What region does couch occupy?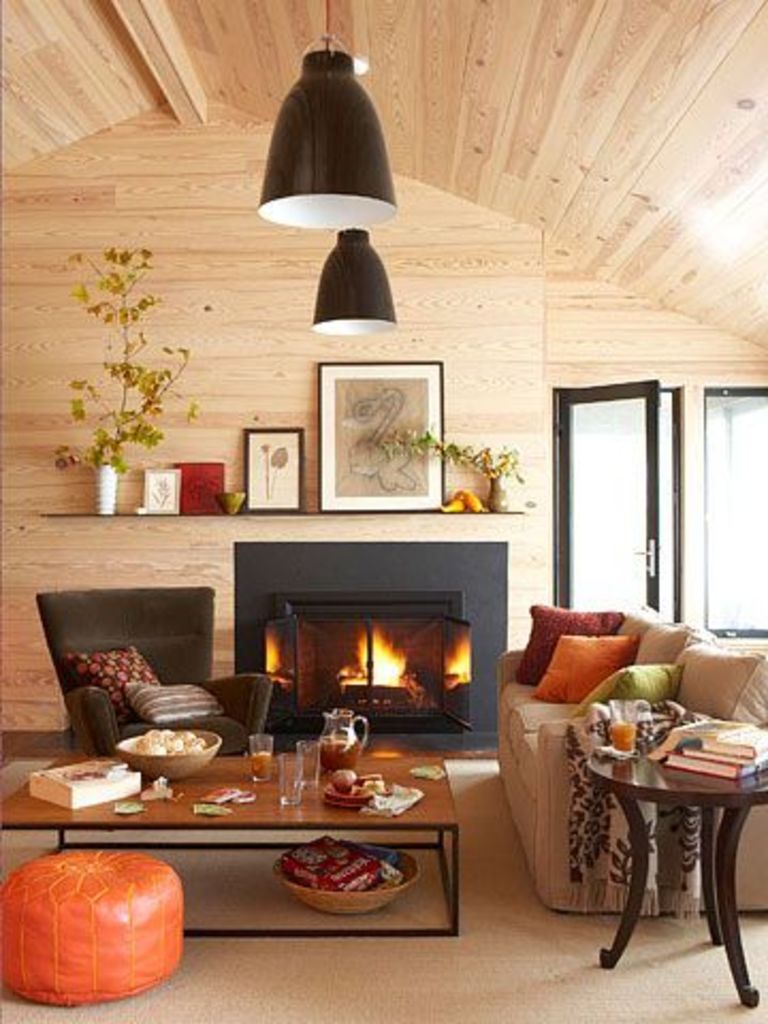
{"x1": 497, "y1": 578, "x2": 767, "y2": 960}.
